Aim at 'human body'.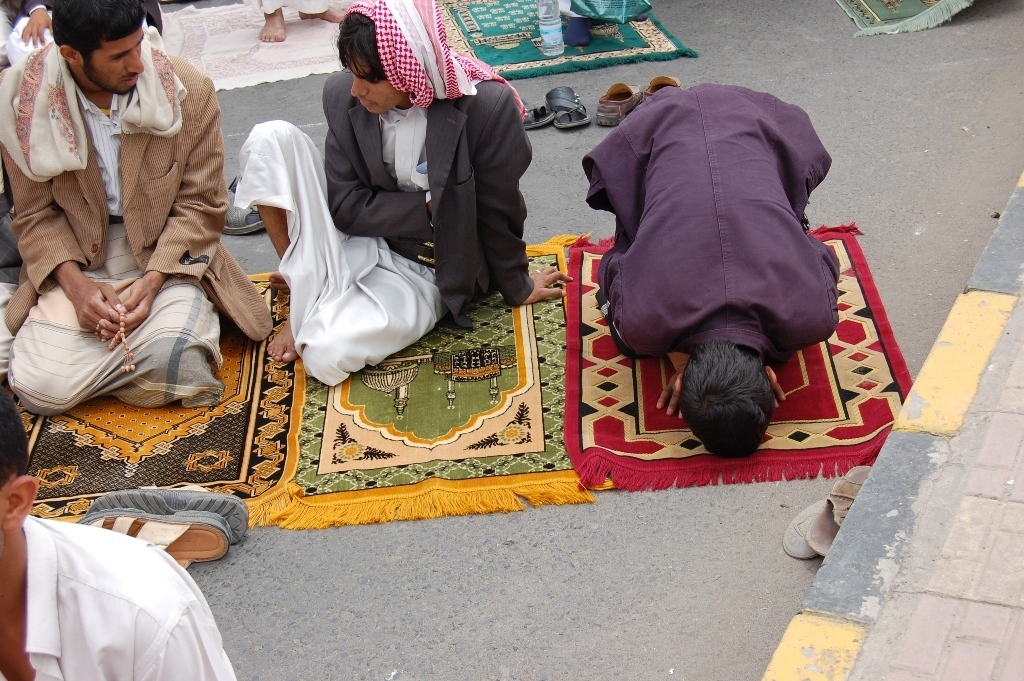
Aimed at bbox=(0, 0, 252, 466).
